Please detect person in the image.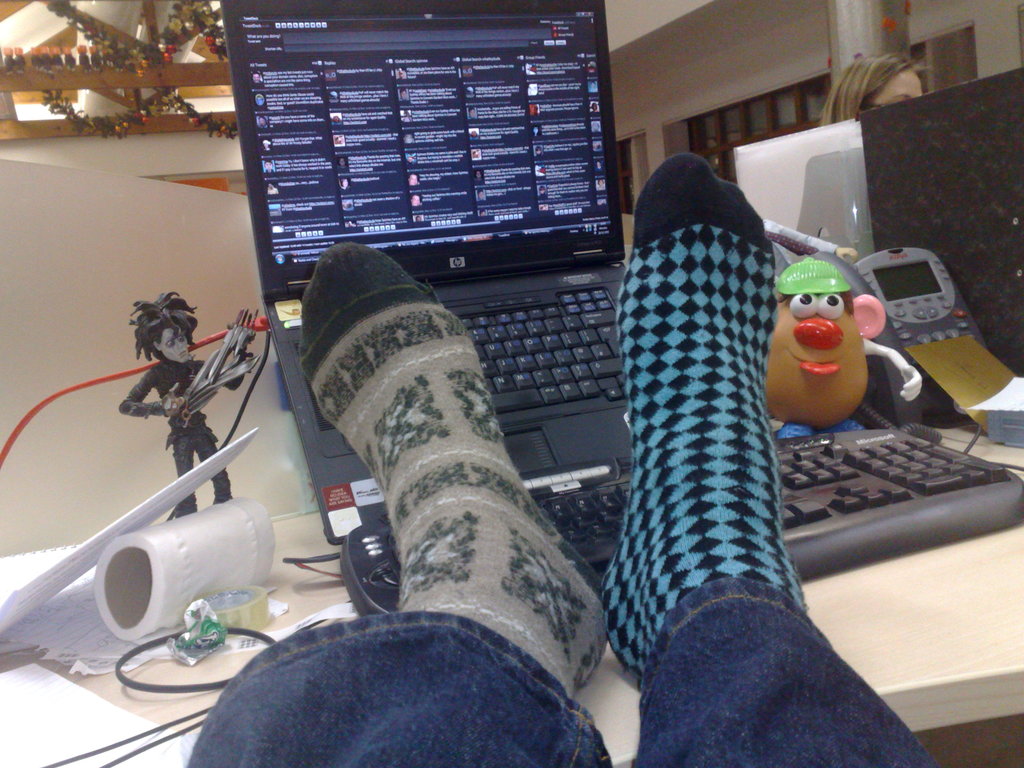
{"x1": 118, "y1": 291, "x2": 268, "y2": 525}.
